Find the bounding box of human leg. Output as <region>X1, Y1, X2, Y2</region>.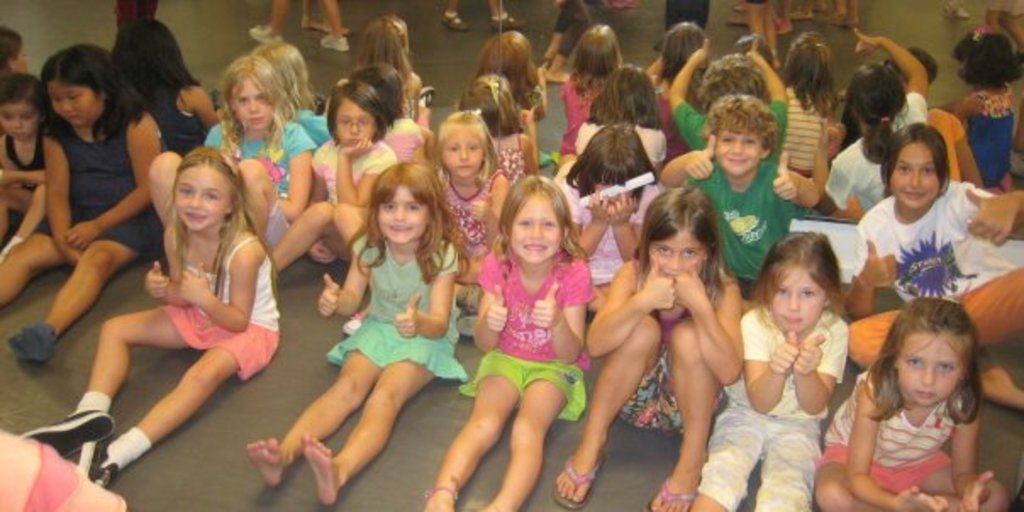
<region>271, 203, 342, 266</region>.
